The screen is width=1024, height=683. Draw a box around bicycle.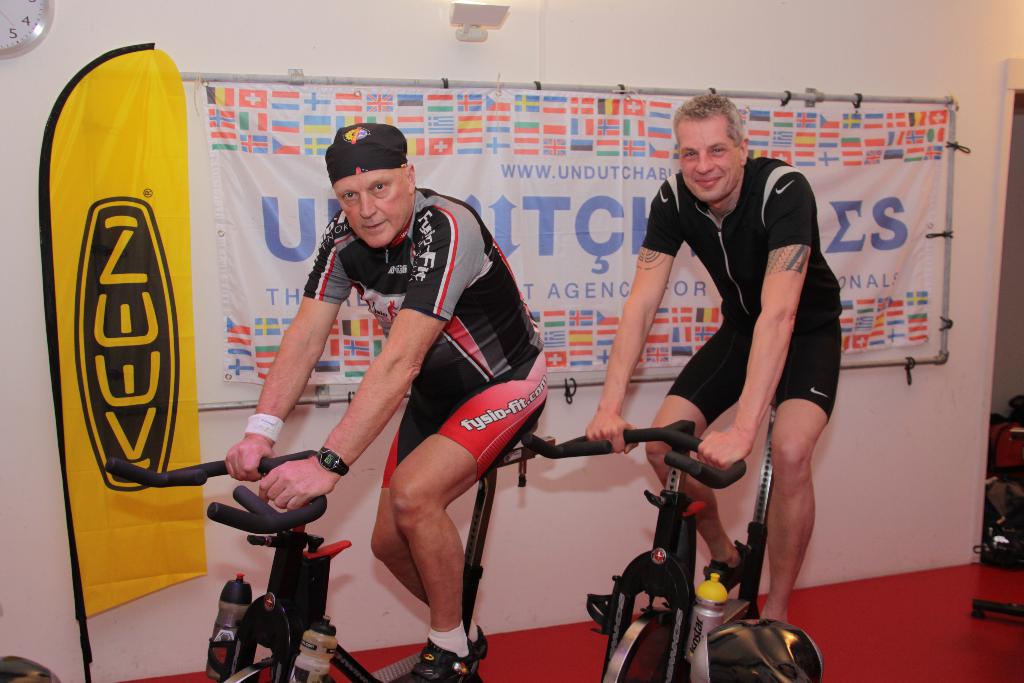
{"x1": 523, "y1": 418, "x2": 824, "y2": 679}.
